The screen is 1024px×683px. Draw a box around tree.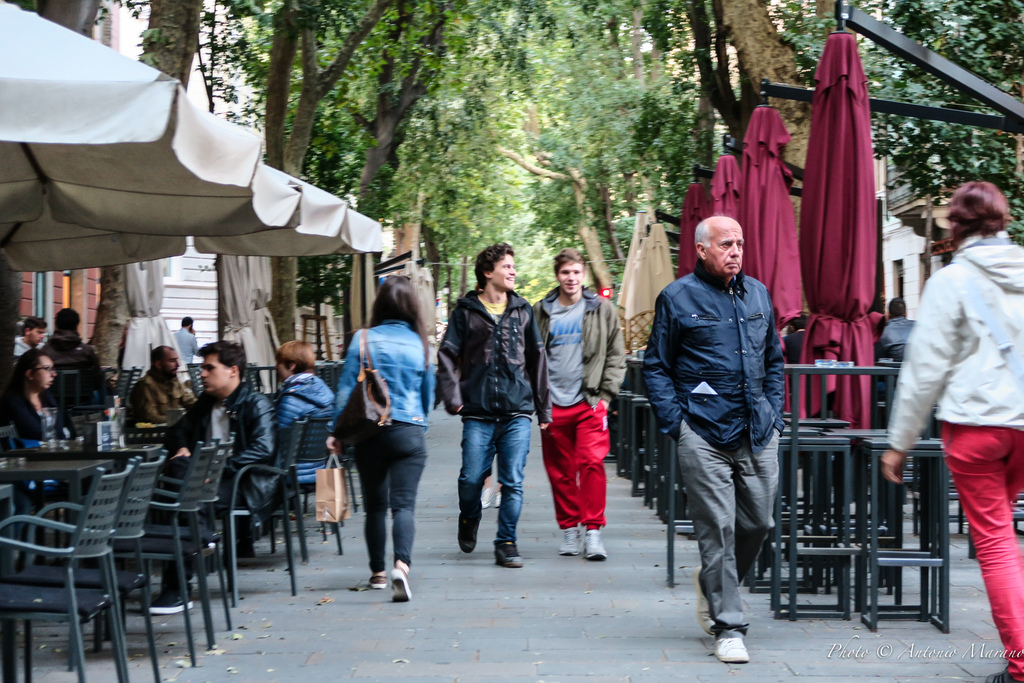
x1=178, y1=0, x2=259, y2=142.
